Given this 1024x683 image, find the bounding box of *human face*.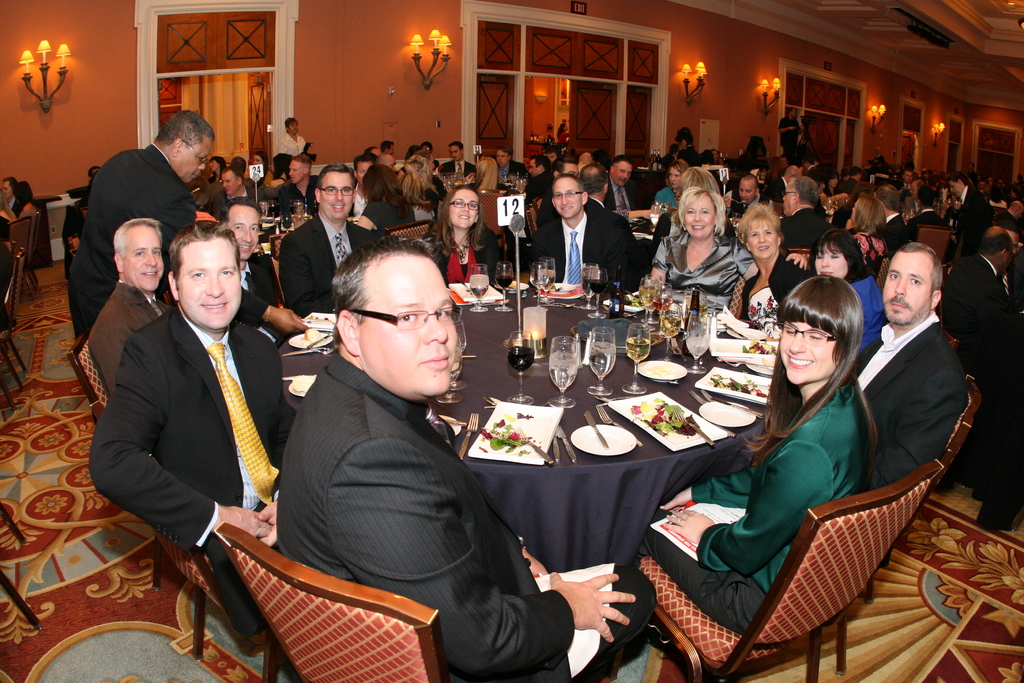
{"x1": 779, "y1": 322, "x2": 835, "y2": 384}.
